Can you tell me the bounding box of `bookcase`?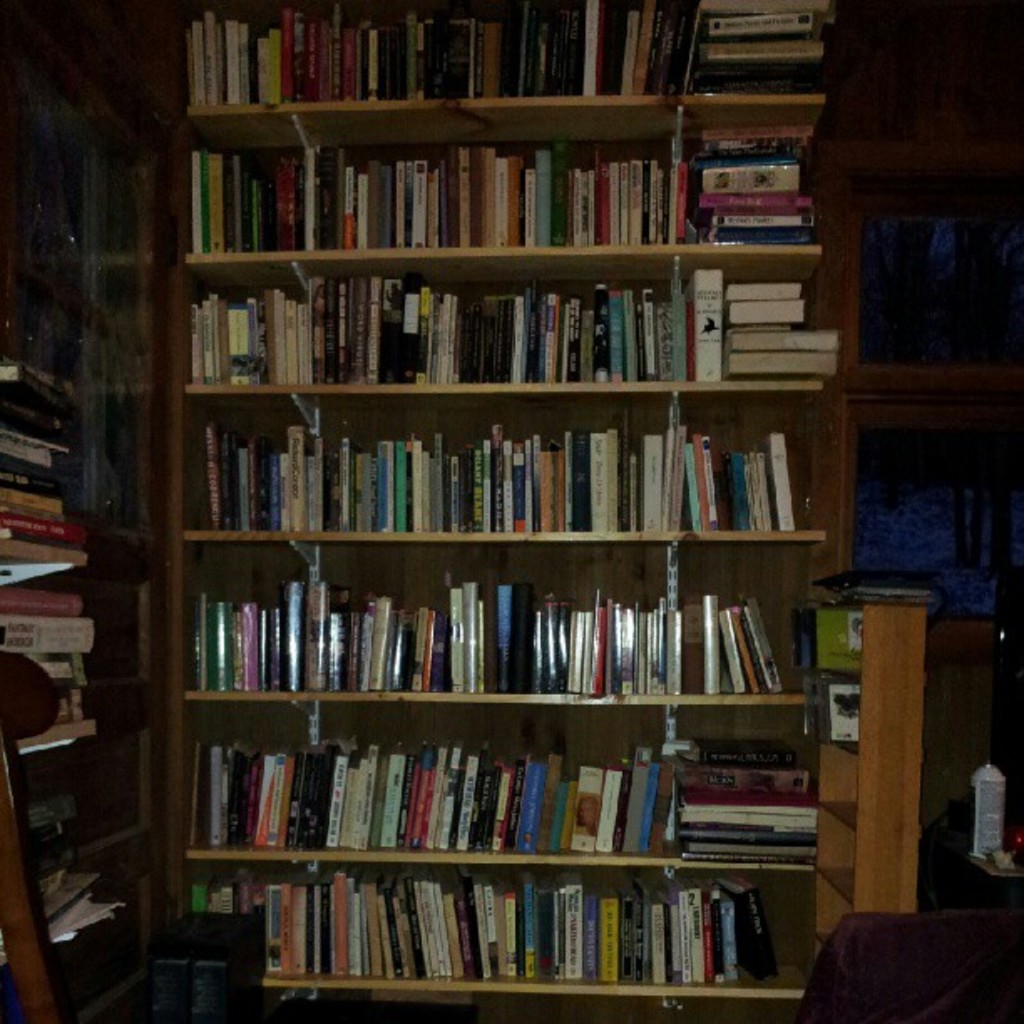
detection(0, 236, 119, 1022).
